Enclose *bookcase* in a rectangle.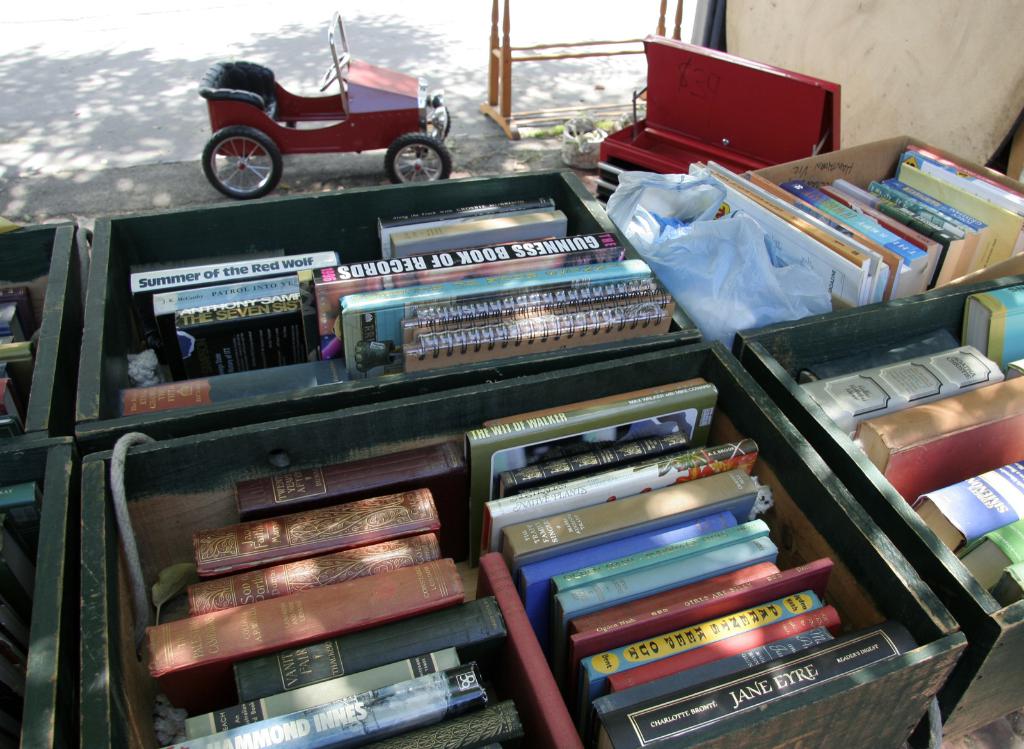
(left=72, top=163, right=701, bottom=448).
